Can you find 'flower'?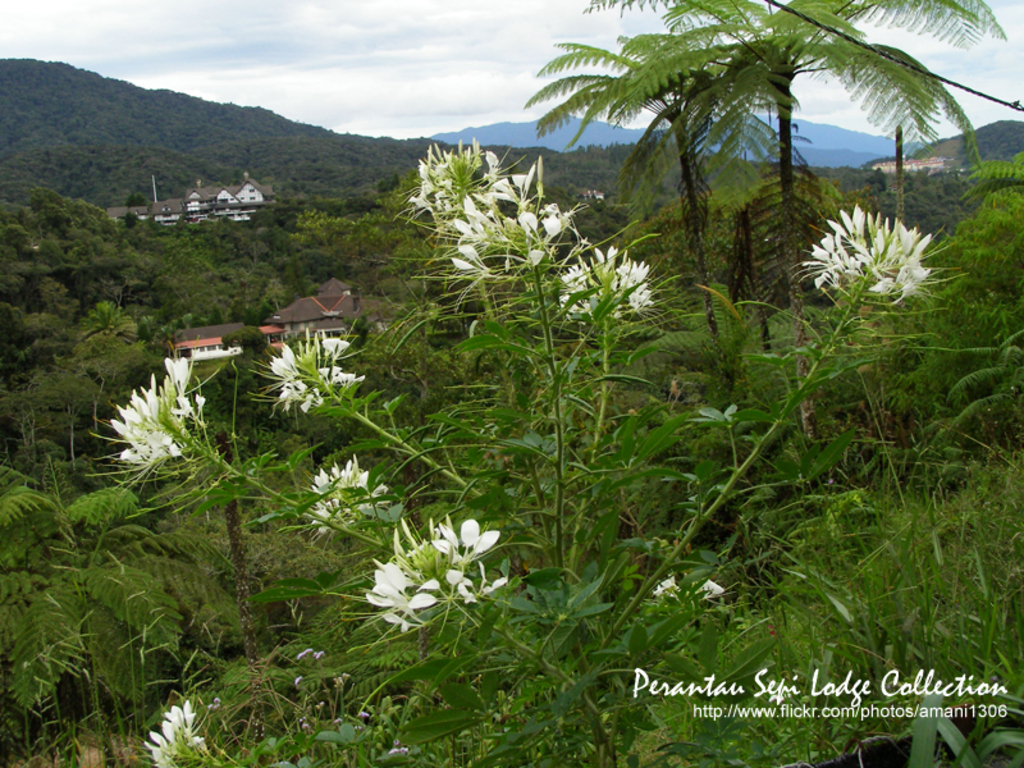
Yes, bounding box: rect(265, 337, 361, 413).
